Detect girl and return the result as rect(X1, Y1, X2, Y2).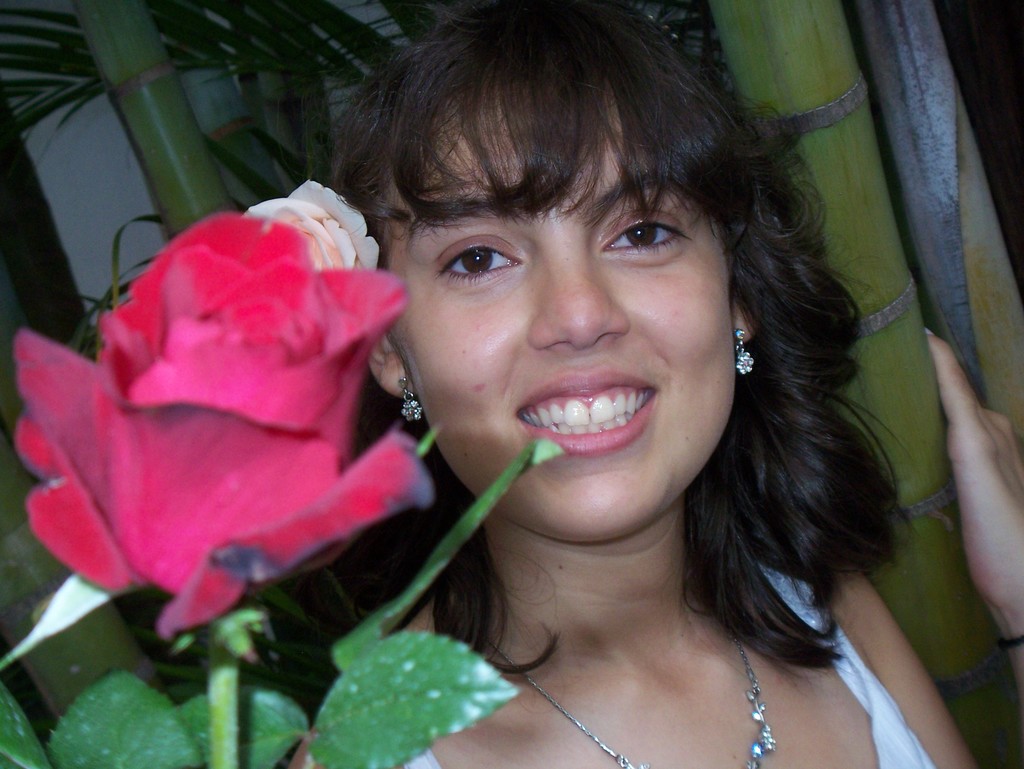
rect(287, 0, 1023, 768).
